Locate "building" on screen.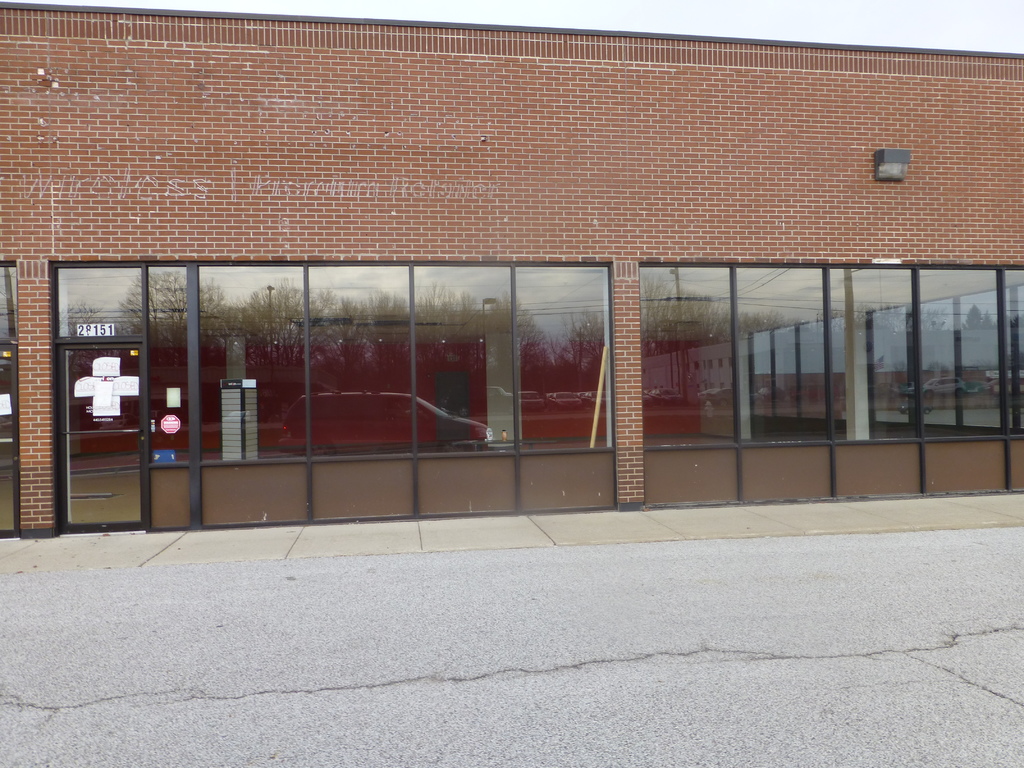
On screen at x1=1 y1=0 x2=1023 y2=541.
